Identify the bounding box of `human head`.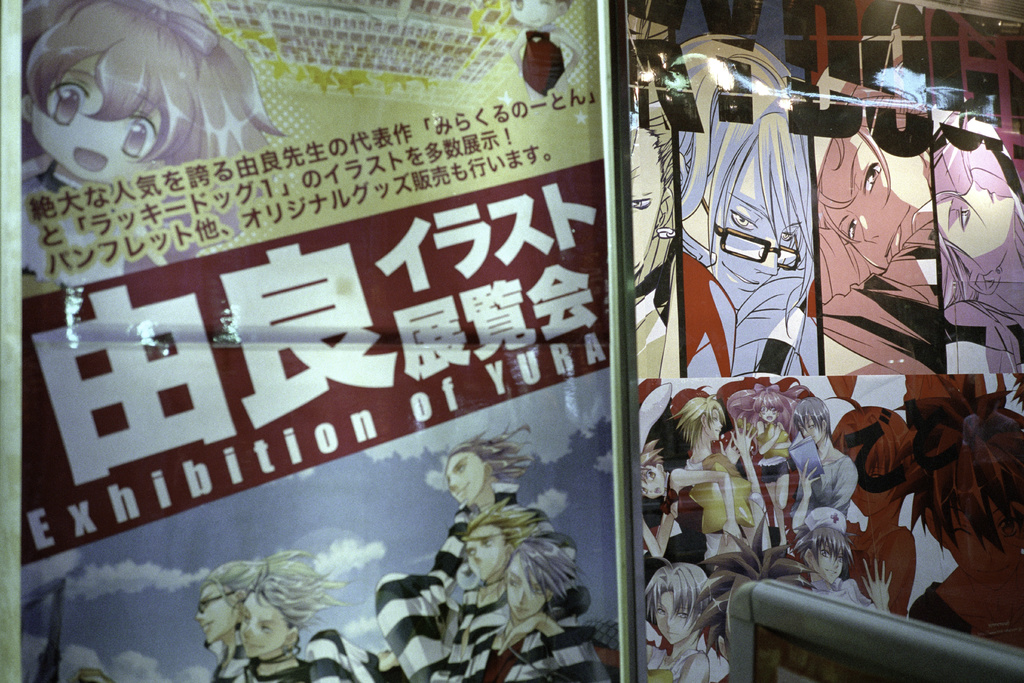
(932, 179, 1016, 297).
